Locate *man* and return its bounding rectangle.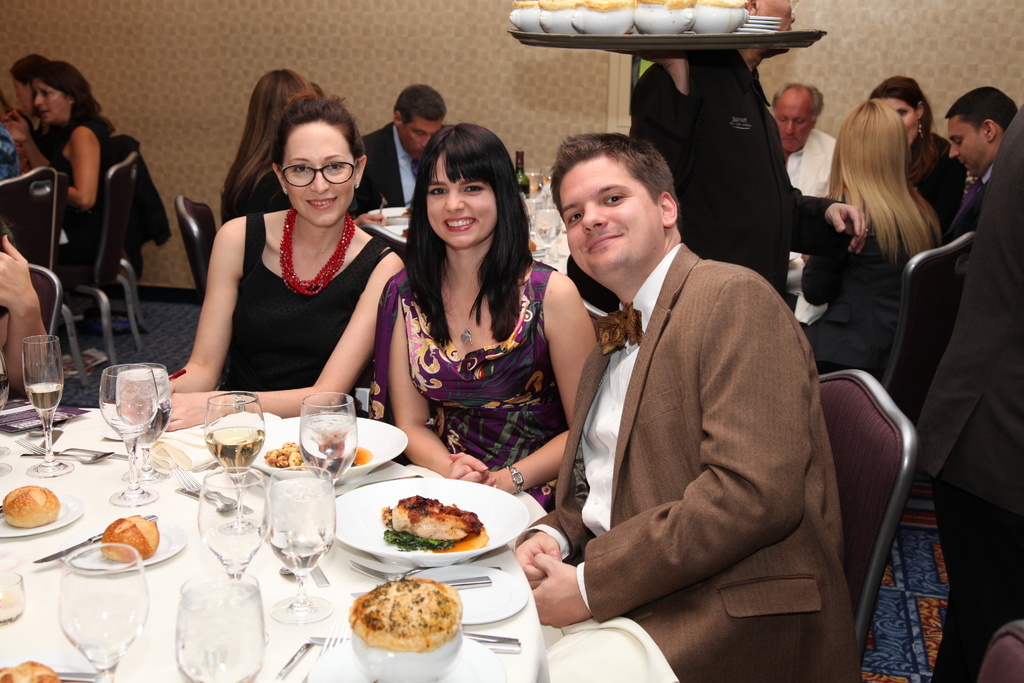
pyautogui.locateOnScreen(775, 79, 834, 276).
